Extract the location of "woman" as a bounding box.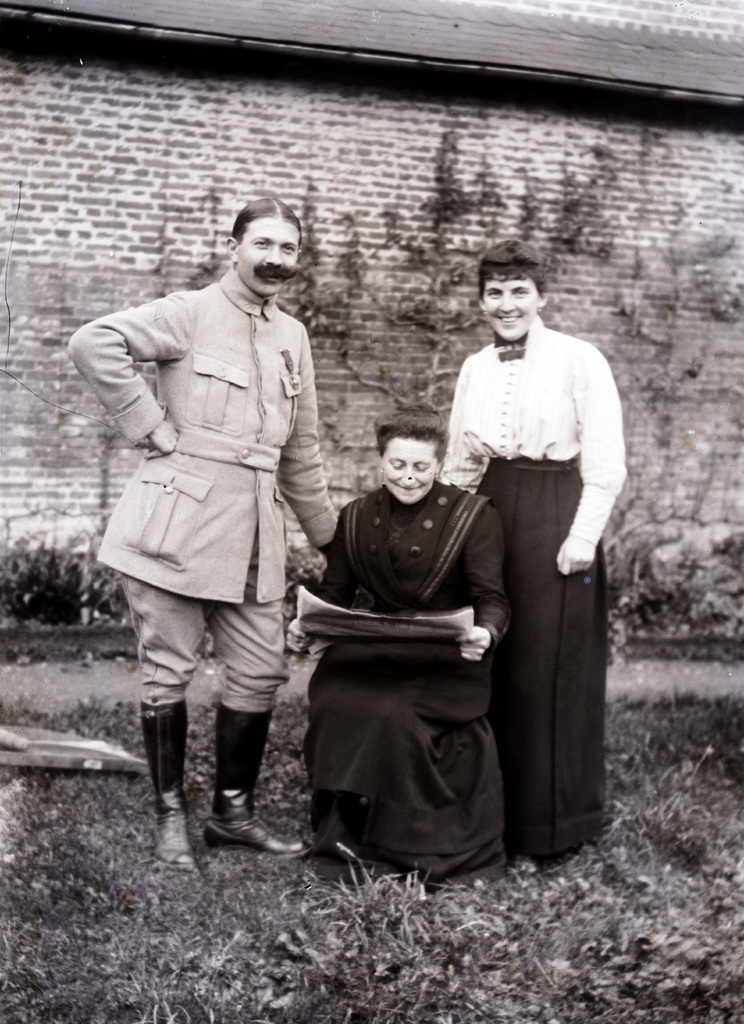
[left=456, top=252, right=616, bottom=898].
